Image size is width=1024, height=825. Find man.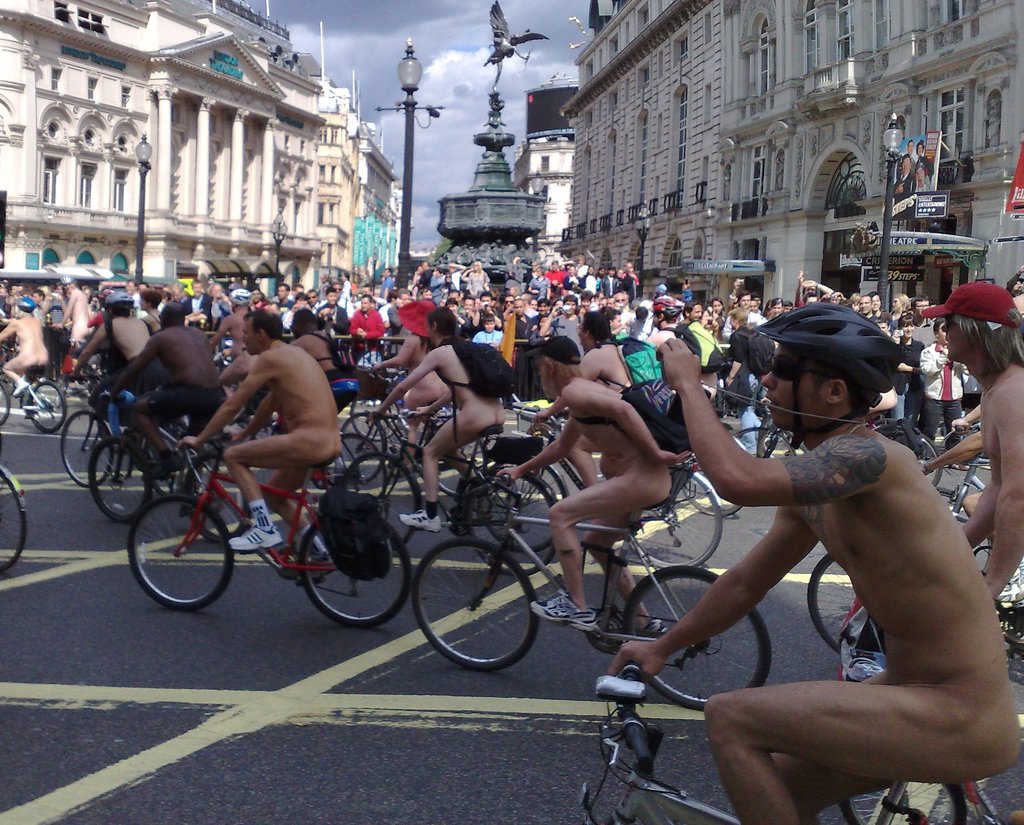
332:320:533:511.
